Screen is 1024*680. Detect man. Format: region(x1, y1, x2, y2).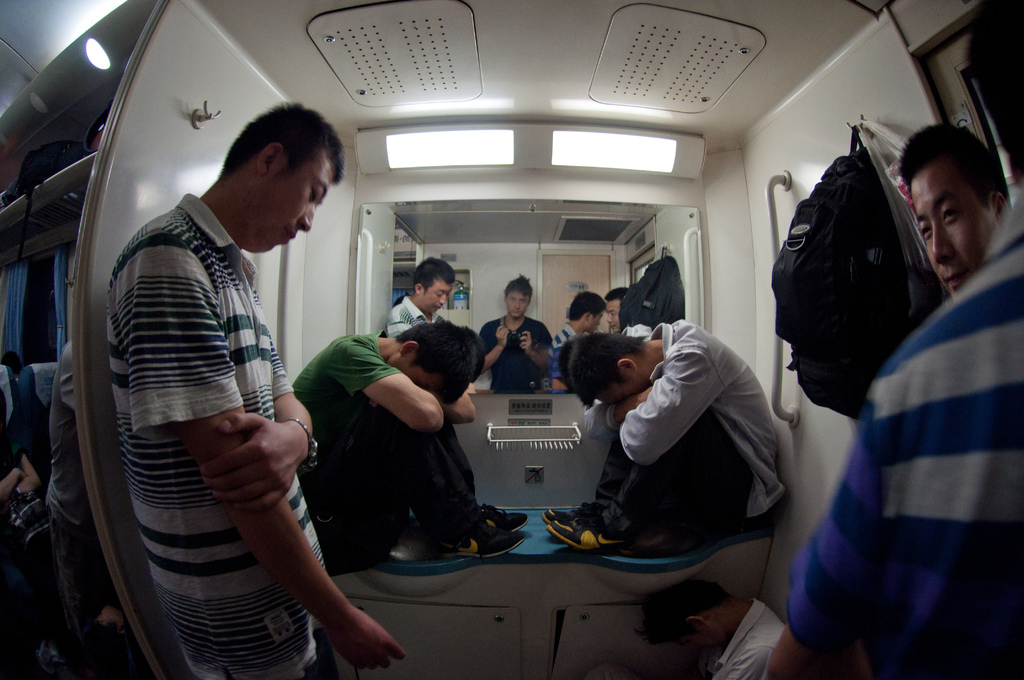
region(545, 291, 609, 396).
